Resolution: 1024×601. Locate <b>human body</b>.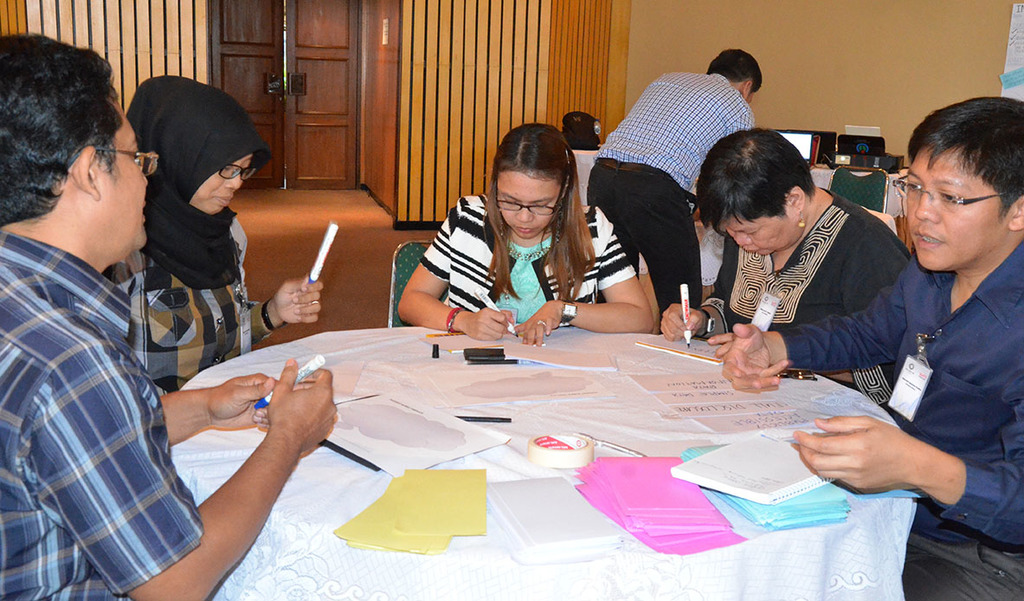
{"x1": 395, "y1": 120, "x2": 656, "y2": 345}.
